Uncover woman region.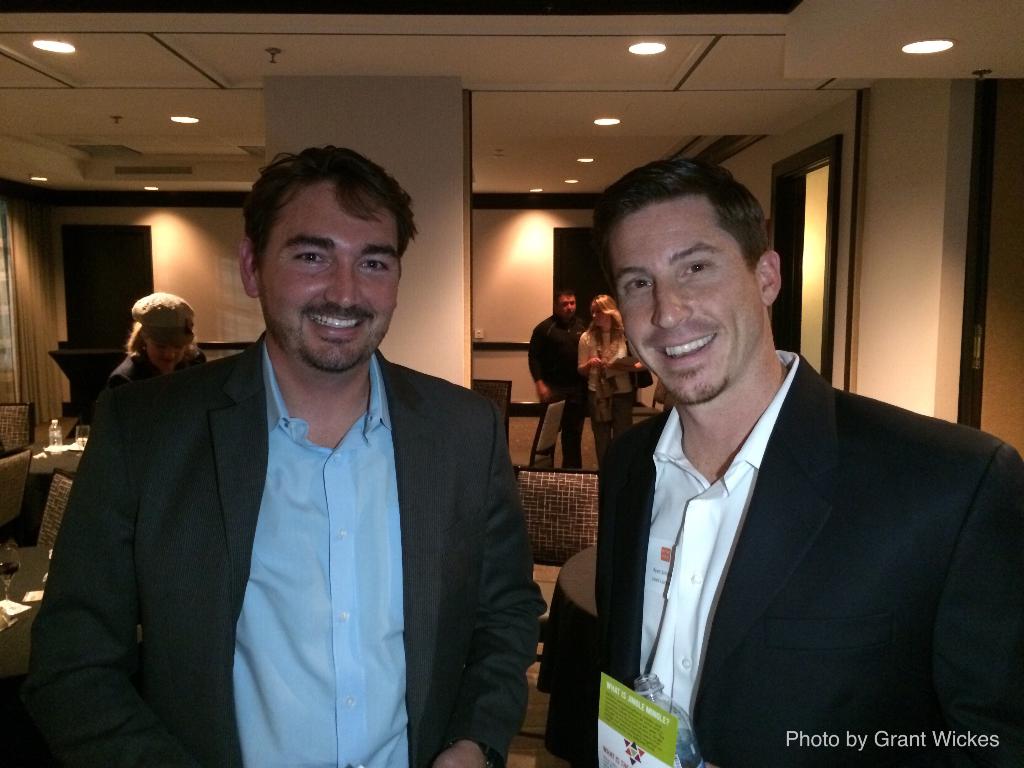
Uncovered: <region>564, 275, 653, 474</region>.
